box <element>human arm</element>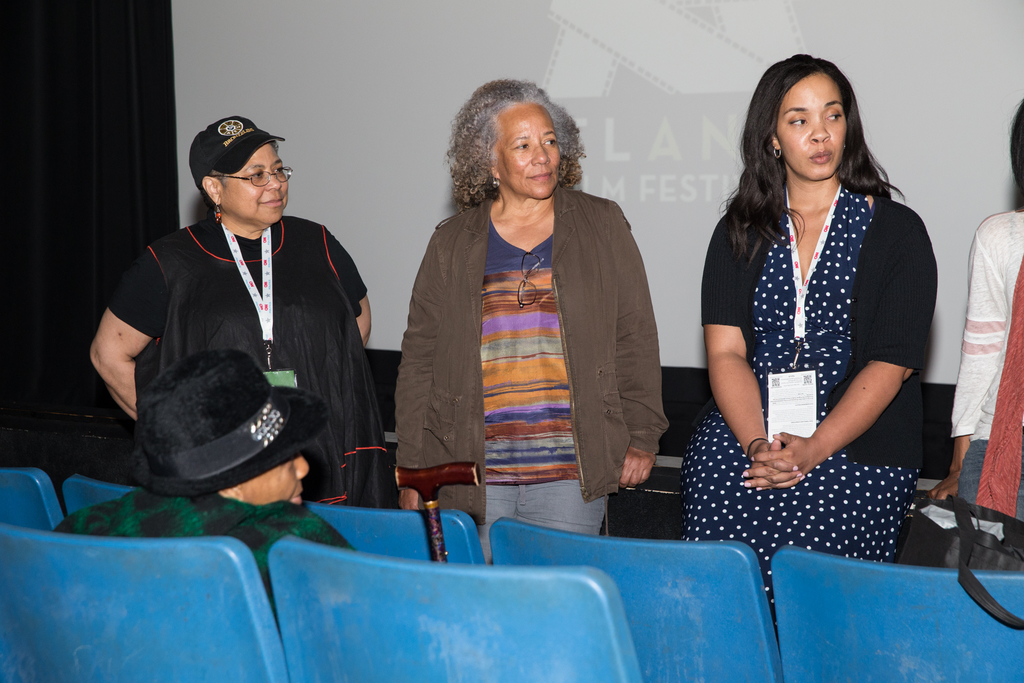
locate(740, 205, 937, 491)
